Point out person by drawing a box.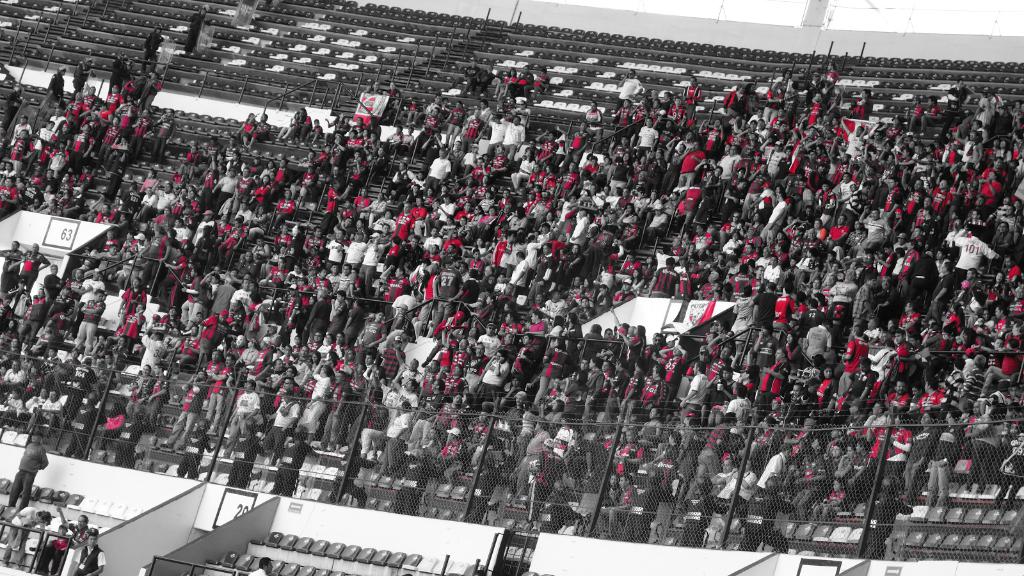
bbox(44, 70, 63, 111).
